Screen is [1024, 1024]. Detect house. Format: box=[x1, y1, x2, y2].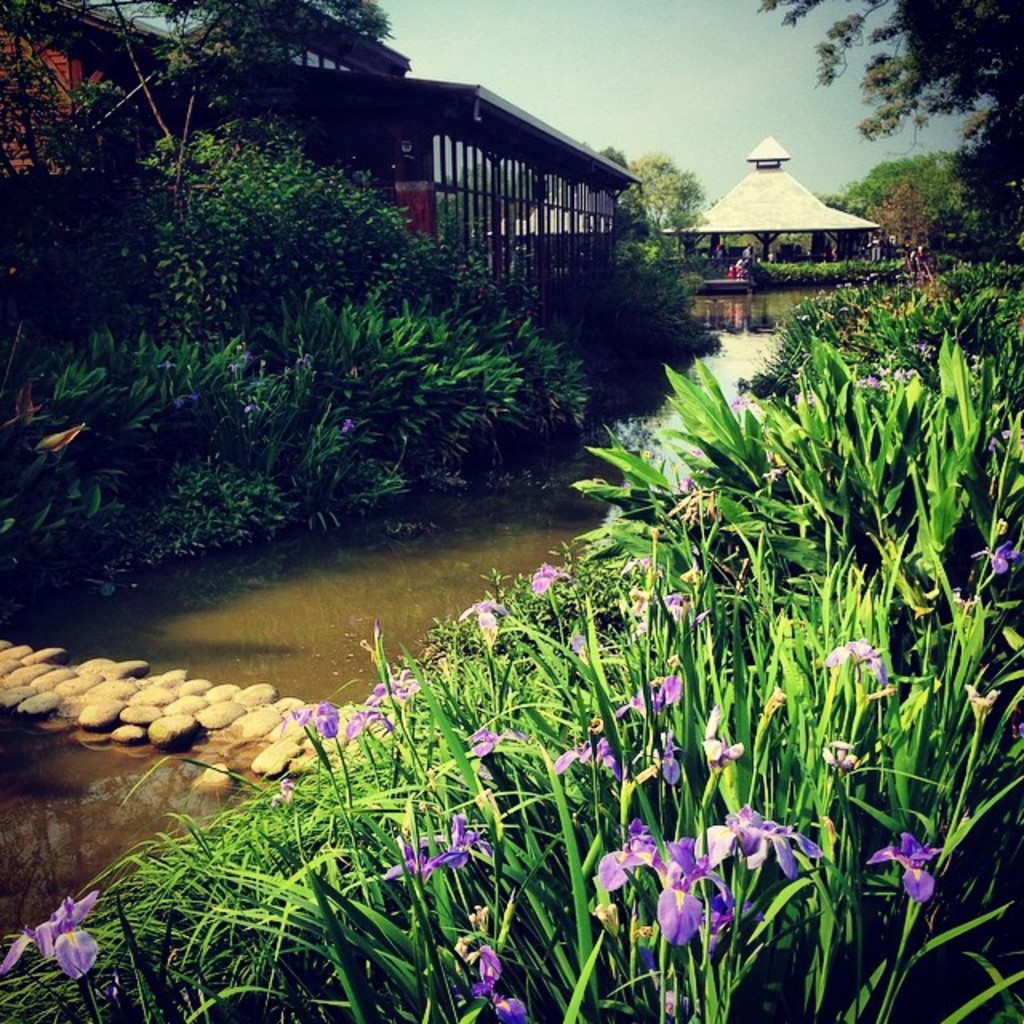
box=[694, 139, 878, 278].
